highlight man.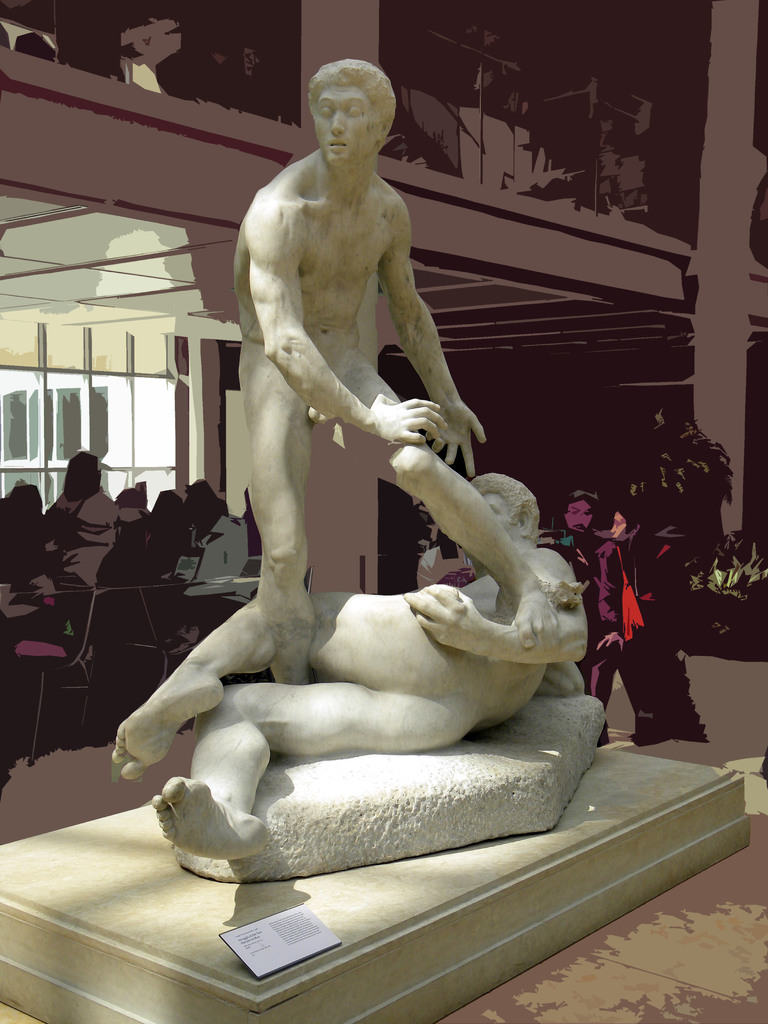
Highlighted region: 172,483,254,604.
